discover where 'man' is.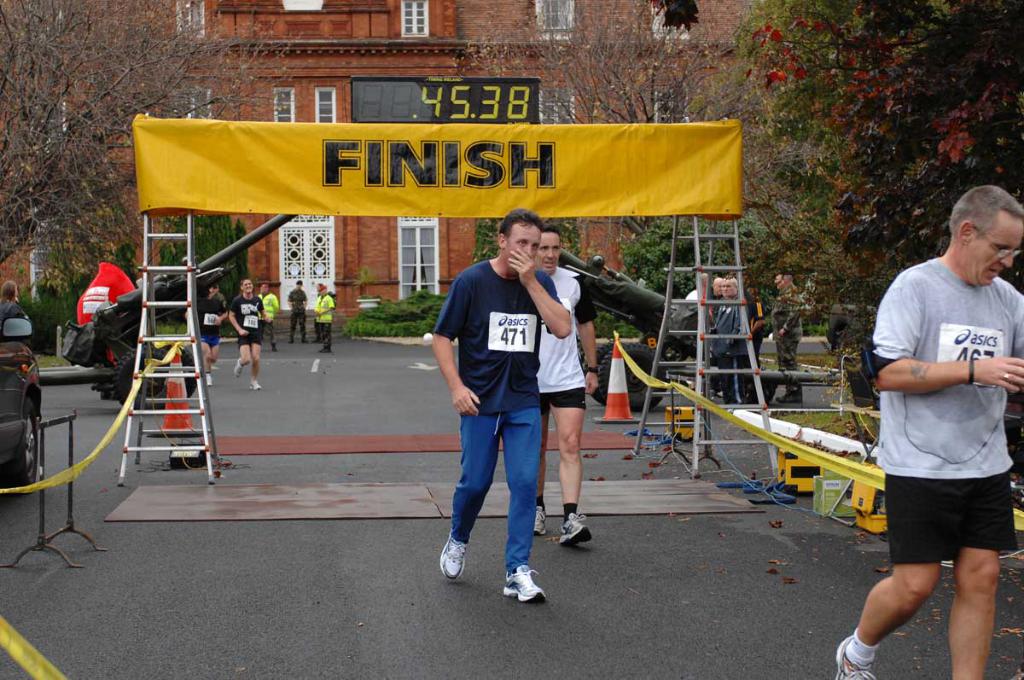
Discovered at pyautogui.locateOnScreen(309, 281, 335, 356).
